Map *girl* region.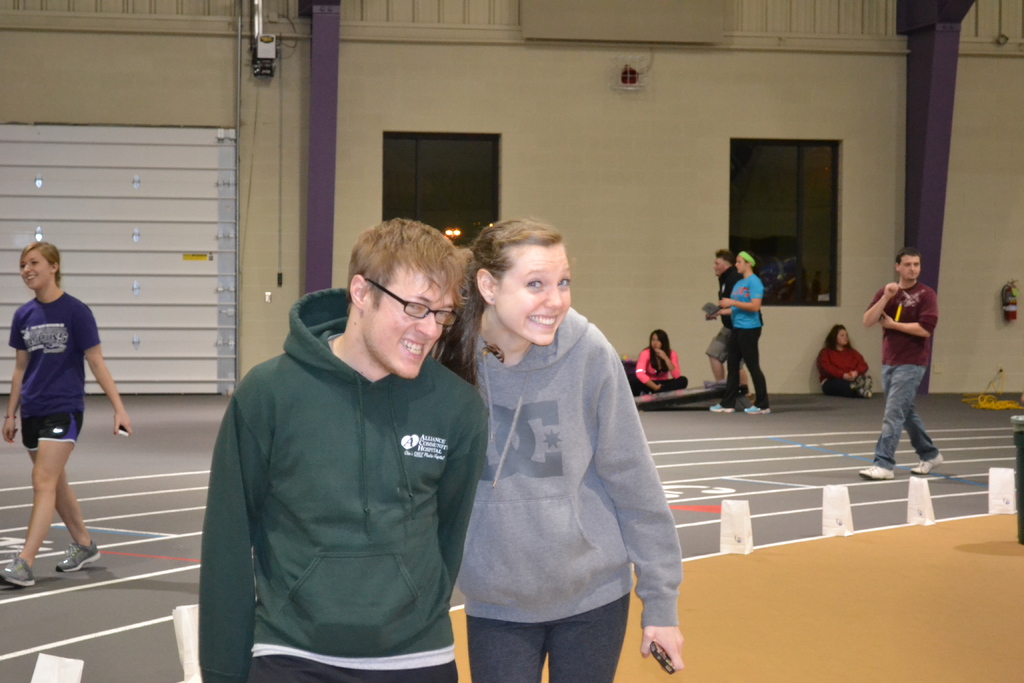
Mapped to 637,331,692,390.
